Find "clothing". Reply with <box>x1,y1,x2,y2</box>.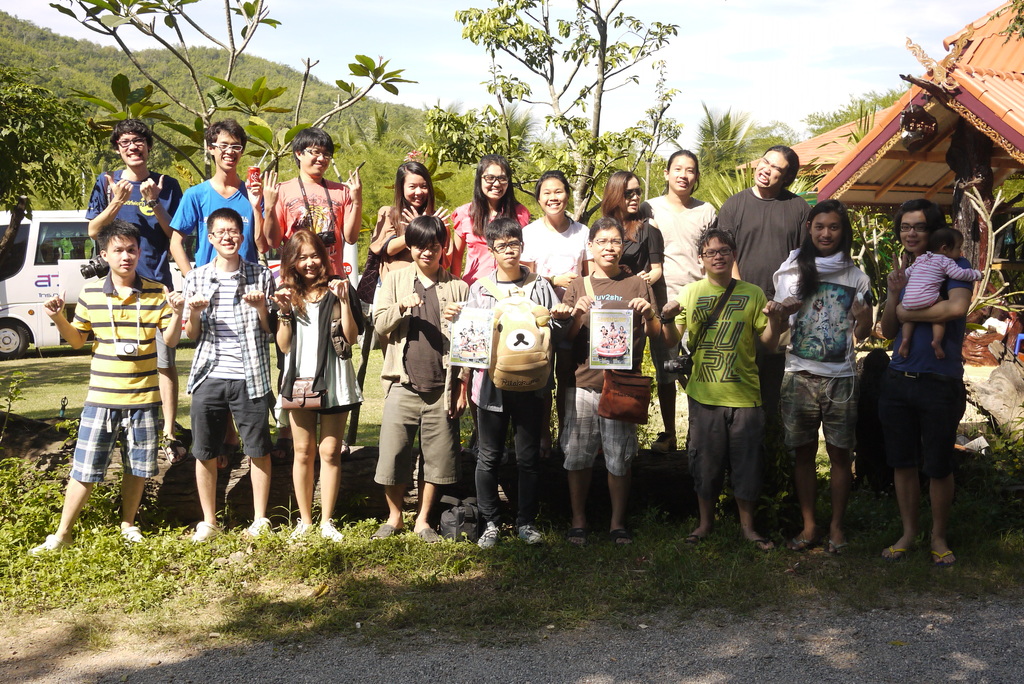
<box>882,247,979,317</box>.
